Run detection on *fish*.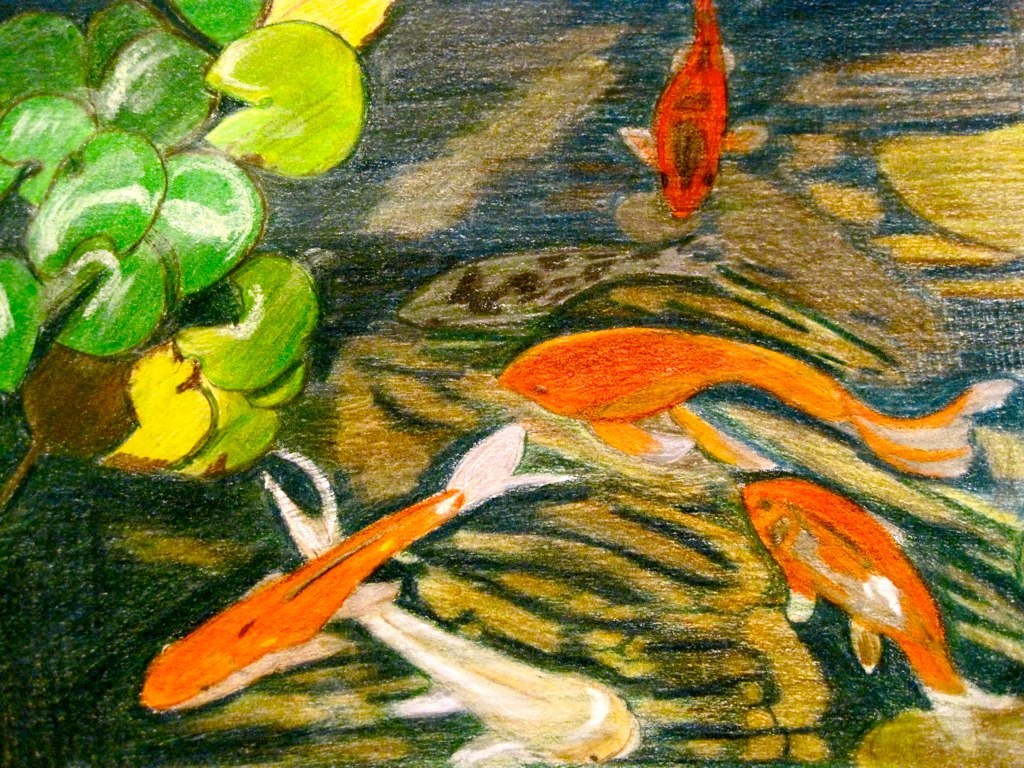
Result: 617/0/773/216.
